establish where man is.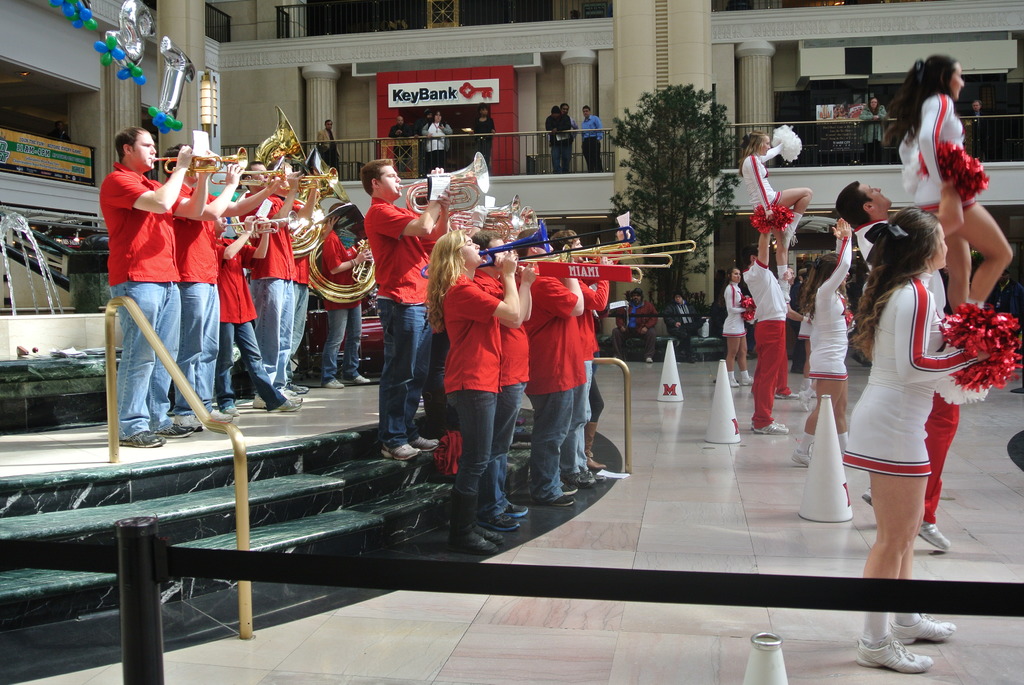
Established at 557, 103, 576, 161.
